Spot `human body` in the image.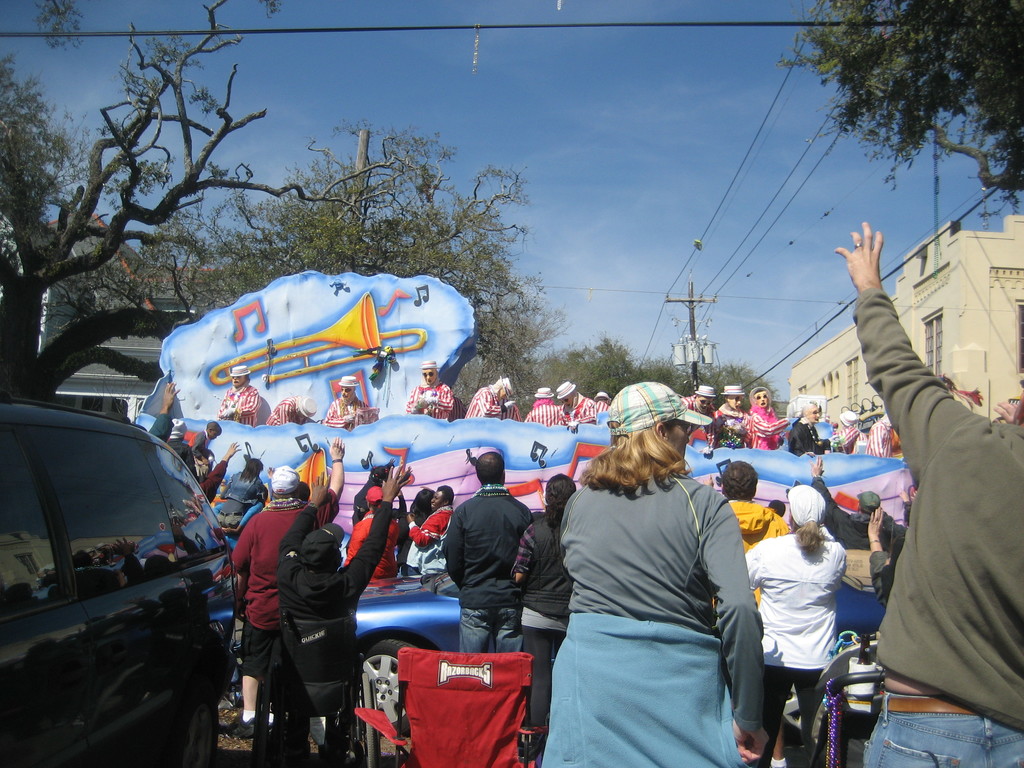
`human body` found at pyautogui.locateOnScreen(221, 456, 268, 526).
